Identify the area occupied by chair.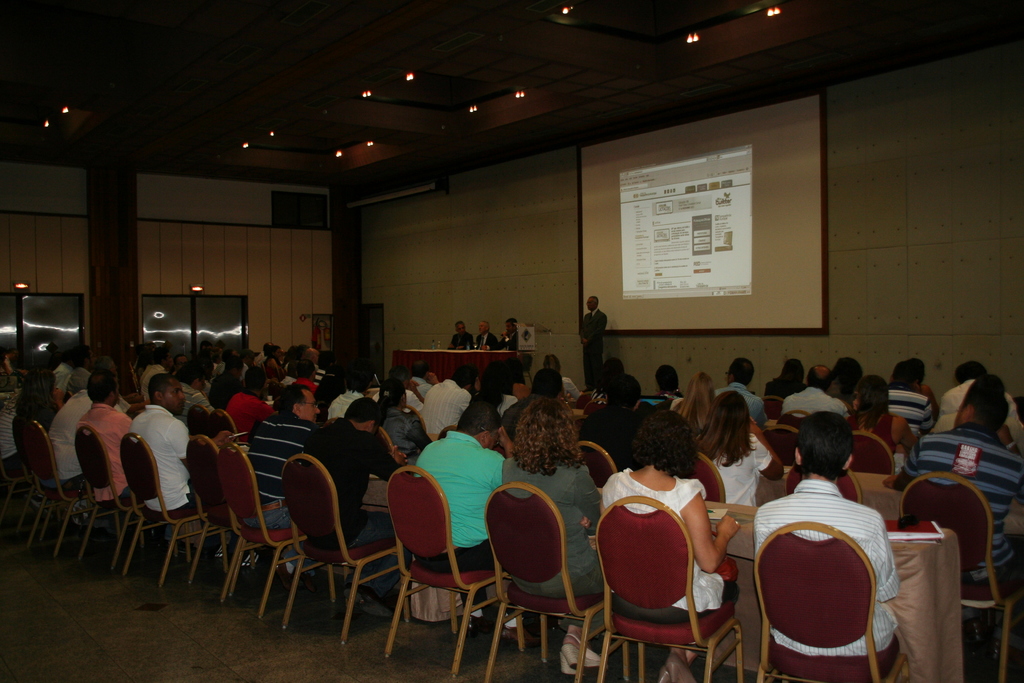
Area: rect(59, 432, 145, 561).
